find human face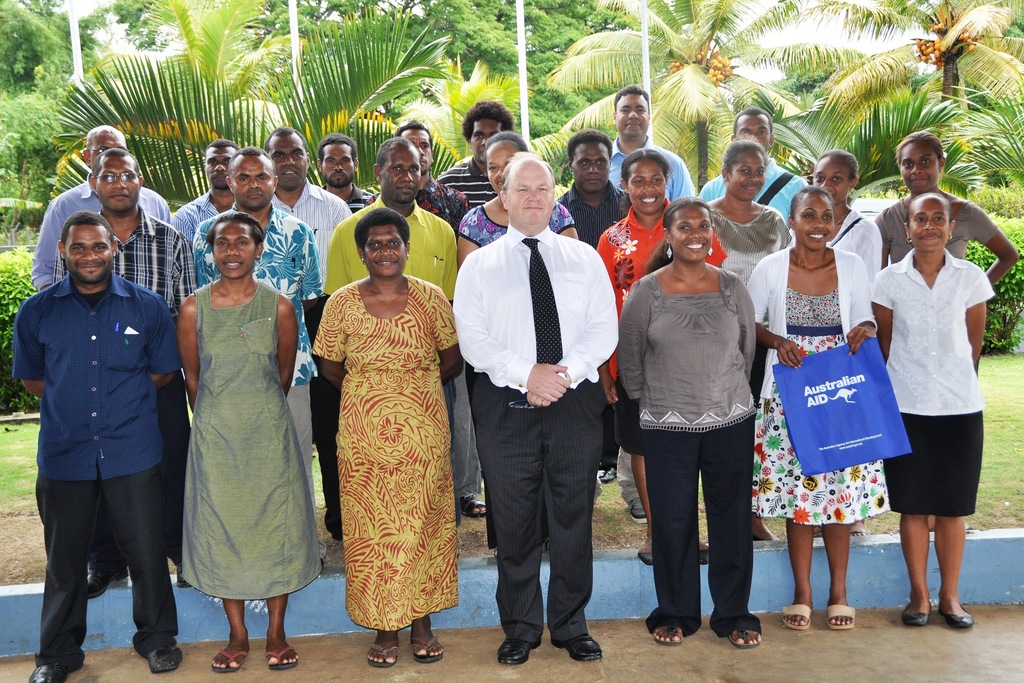
[89,132,125,169]
